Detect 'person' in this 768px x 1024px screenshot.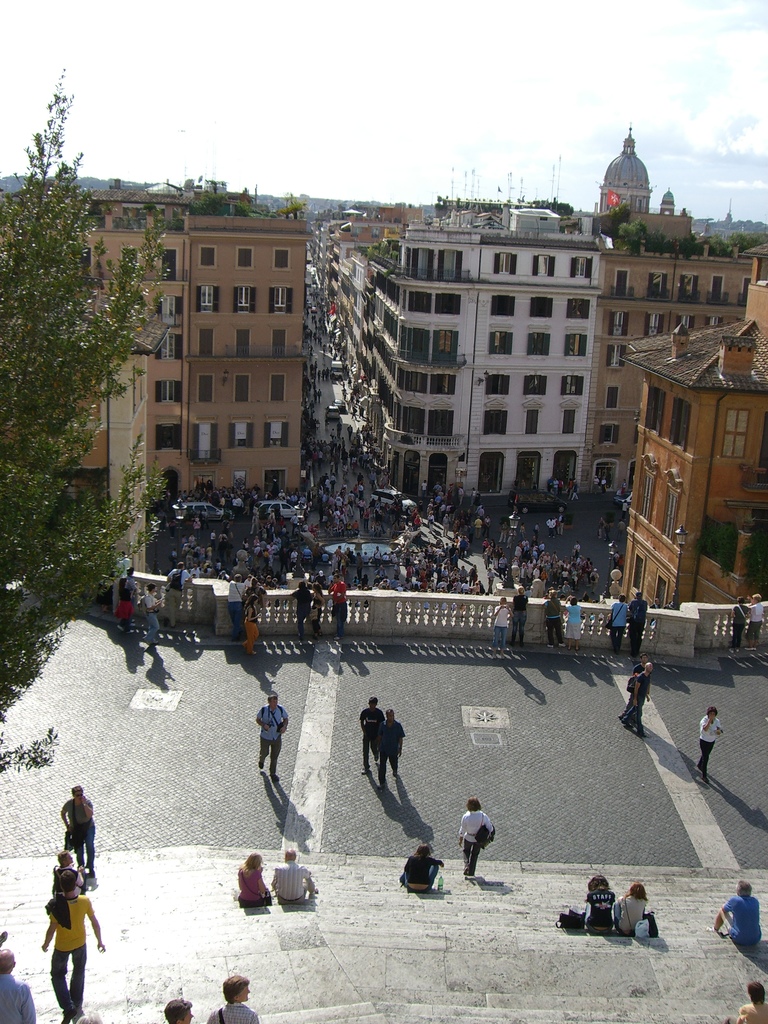
Detection: (x1=632, y1=596, x2=652, y2=655).
